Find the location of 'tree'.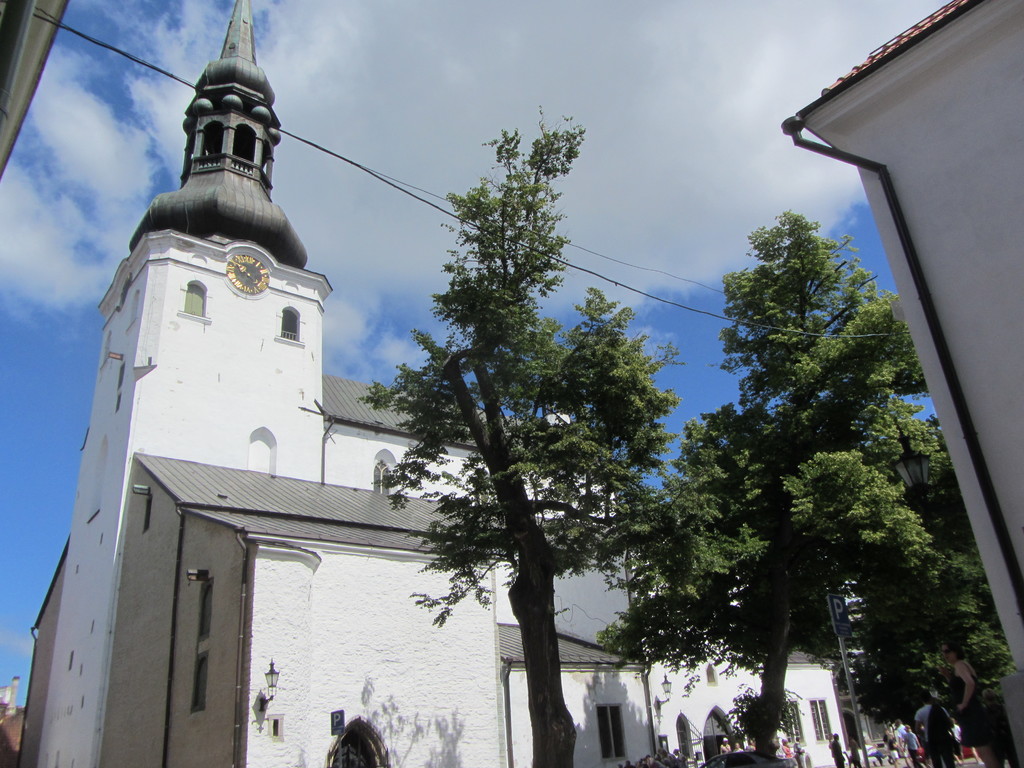
Location: pyautogui.locateOnScreen(350, 100, 680, 767).
